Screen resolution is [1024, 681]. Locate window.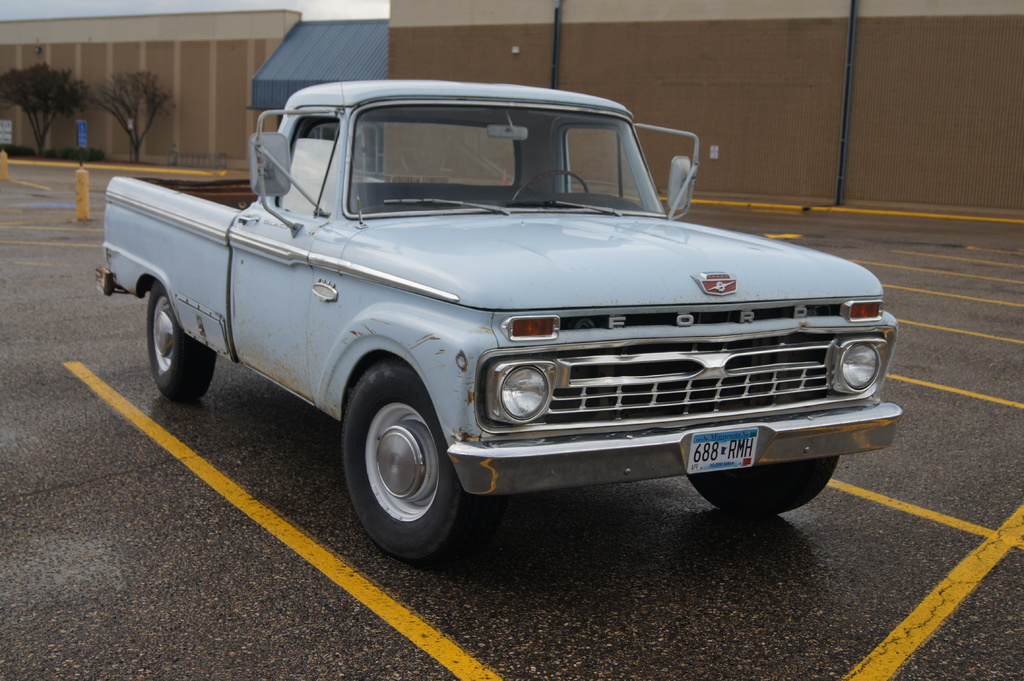
pyautogui.locateOnScreen(269, 136, 348, 216).
